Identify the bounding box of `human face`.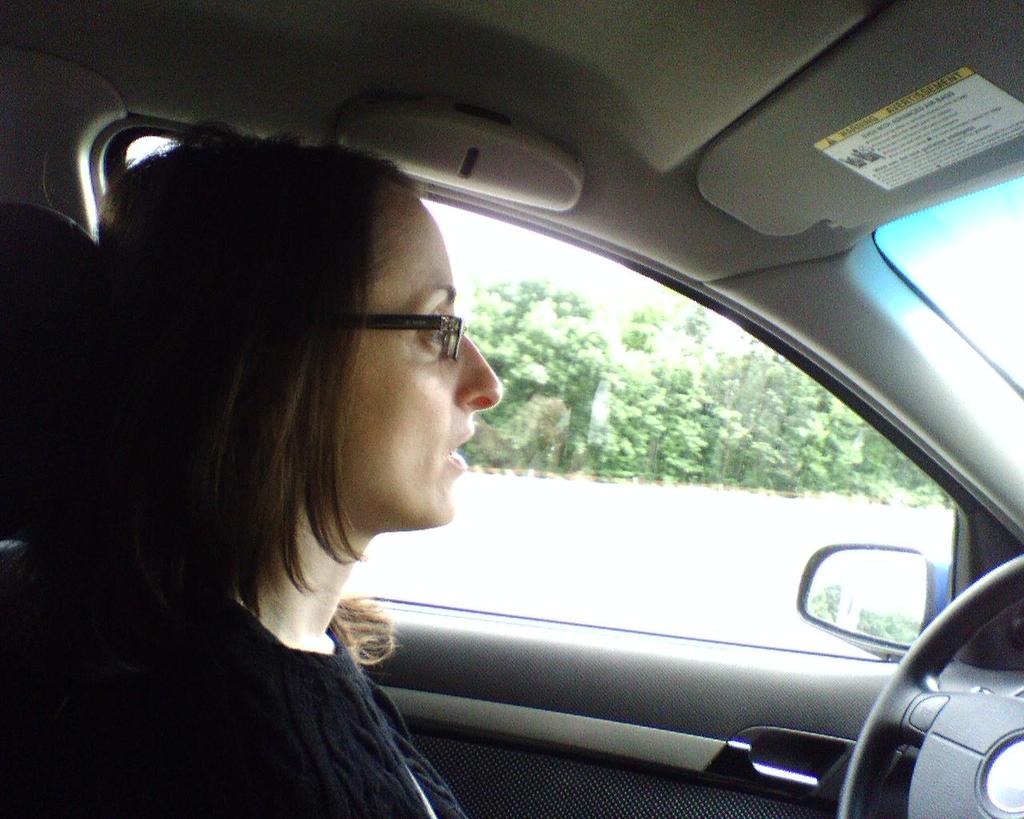
343/194/502/529.
